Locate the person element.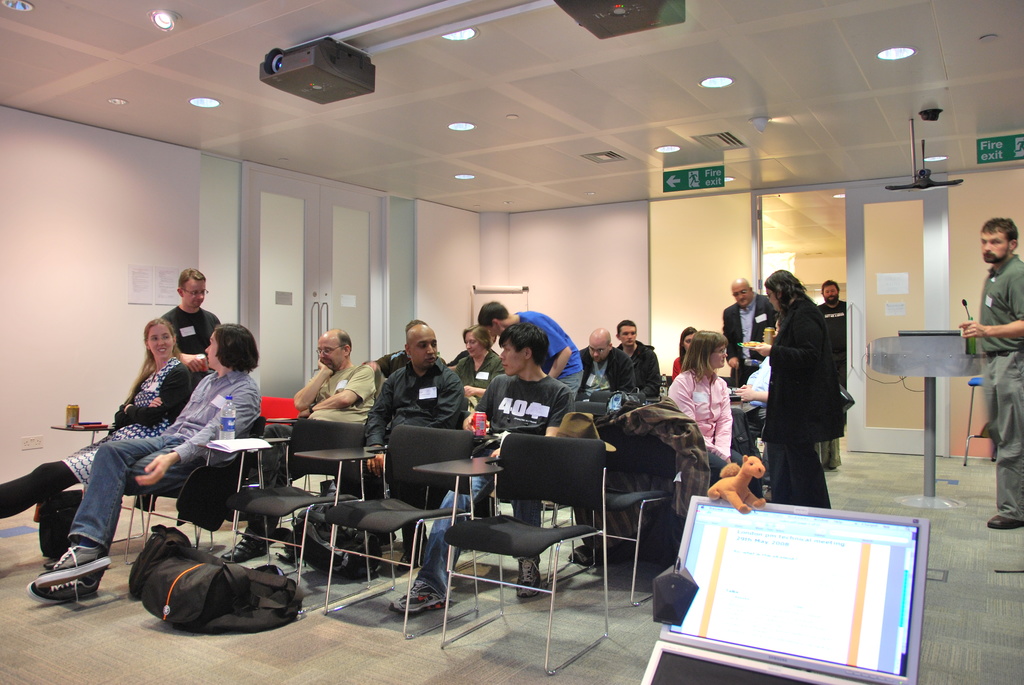
Element bbox: 817/283/855/395.
